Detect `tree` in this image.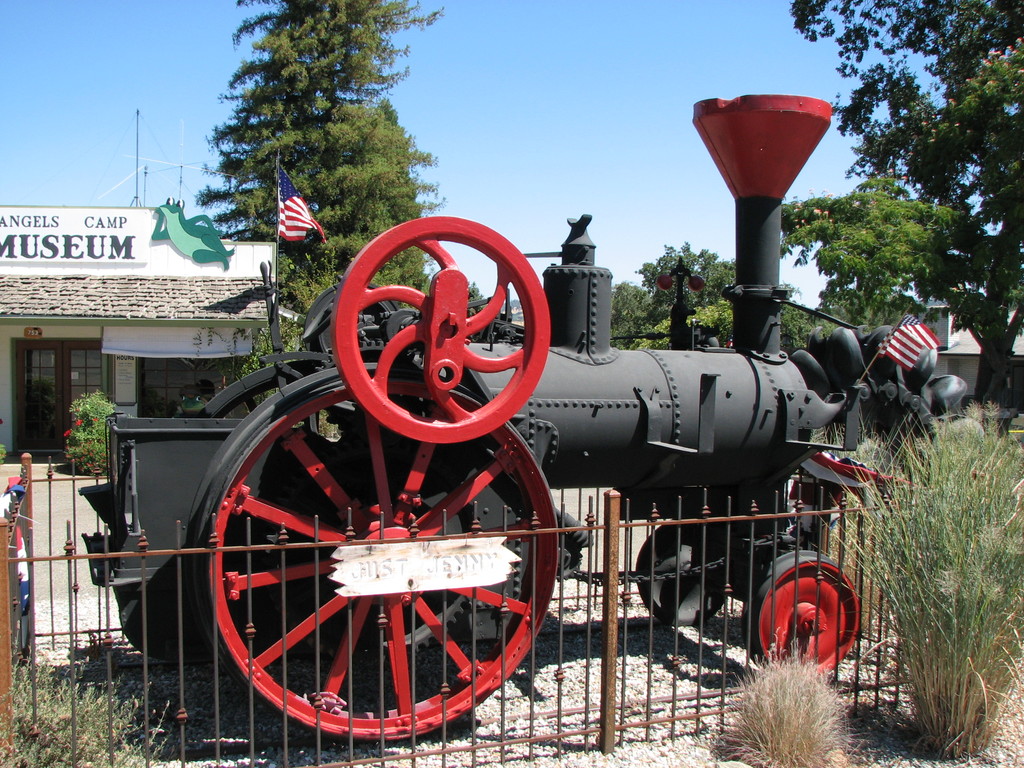
Detection: bbox(755, 177, 922, 383).
